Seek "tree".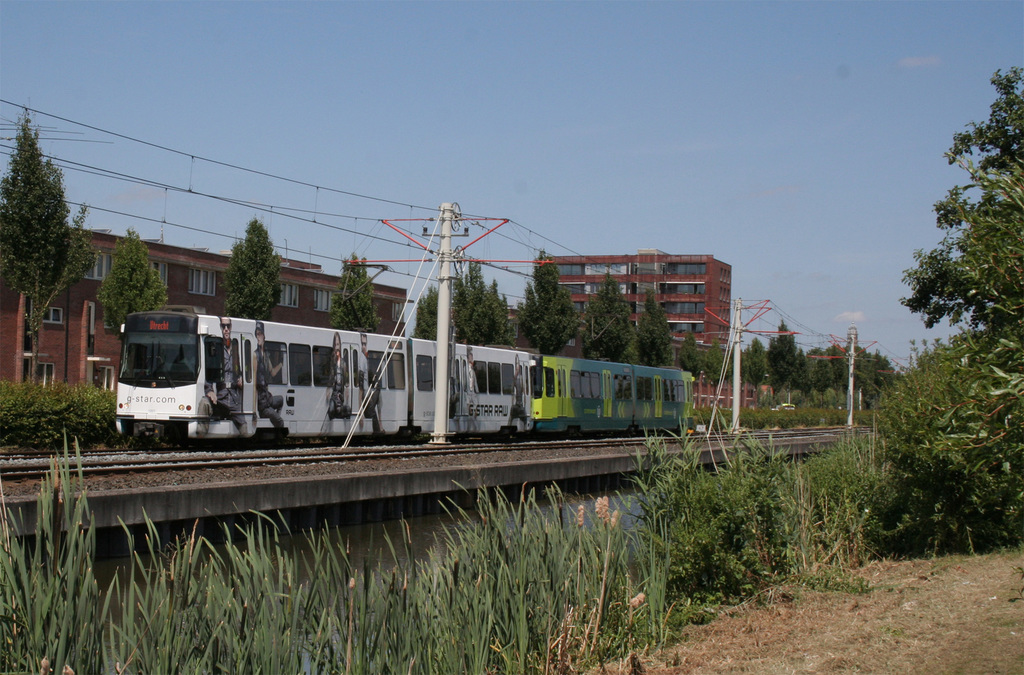
(803, 332, 833, 408).
